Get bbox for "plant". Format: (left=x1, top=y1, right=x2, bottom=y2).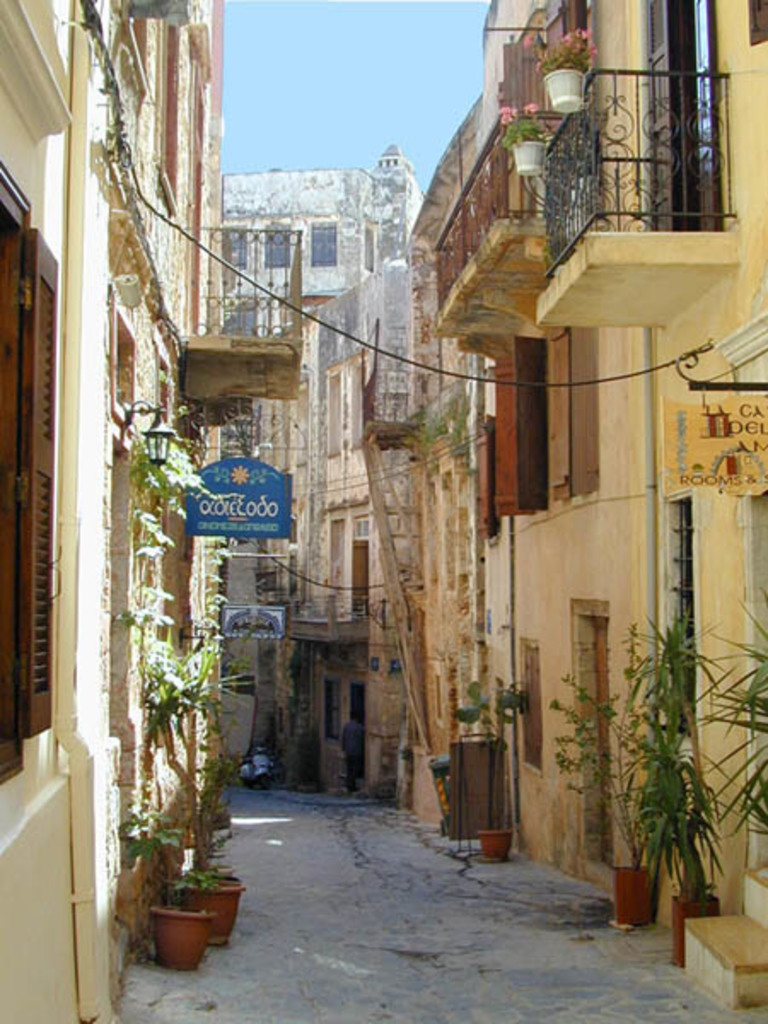
(left=196, top=531, right=229, bottom=676).
